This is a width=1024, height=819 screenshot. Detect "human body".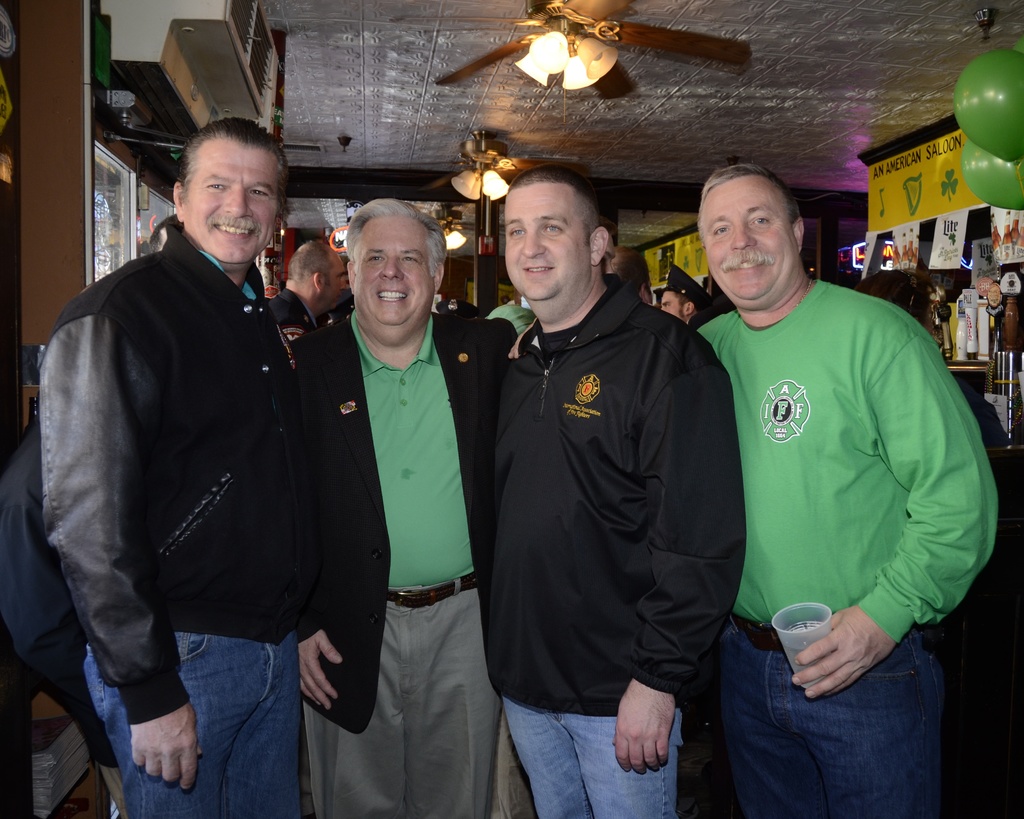
bbox(684, 158, 1015, 818).
